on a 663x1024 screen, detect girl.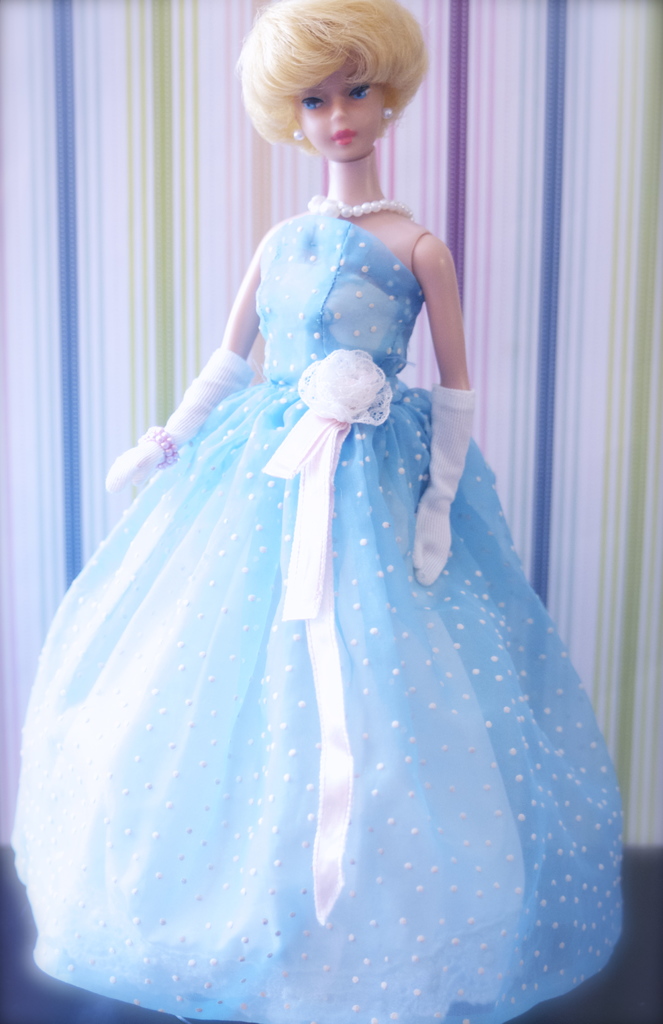
BBox(12, 10, 623, 1023).
